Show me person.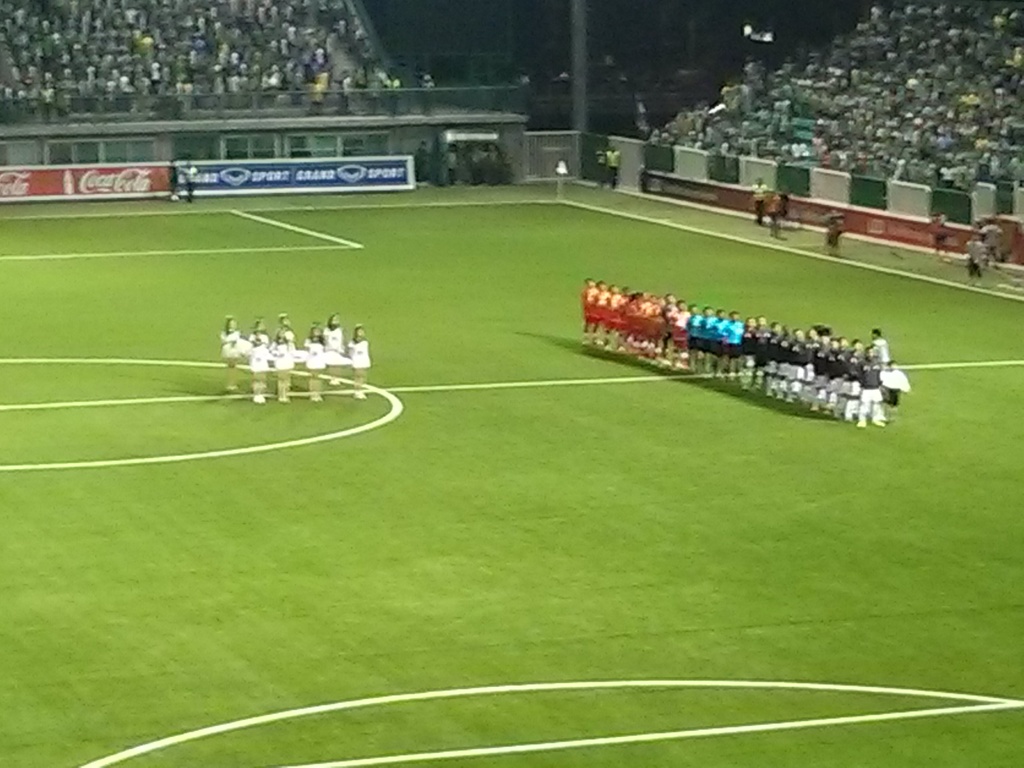
person is here: (x1=928, y1=209, x2=948, y2=268).
